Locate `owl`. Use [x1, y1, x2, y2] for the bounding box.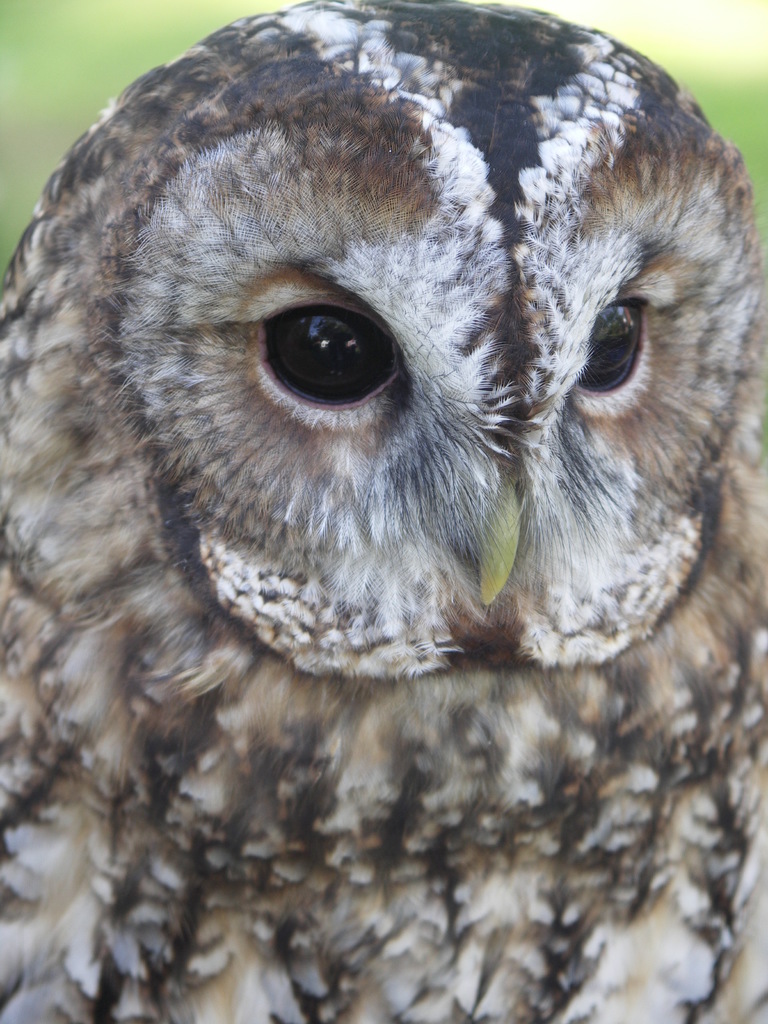
[0, 0, 767, 1023].
